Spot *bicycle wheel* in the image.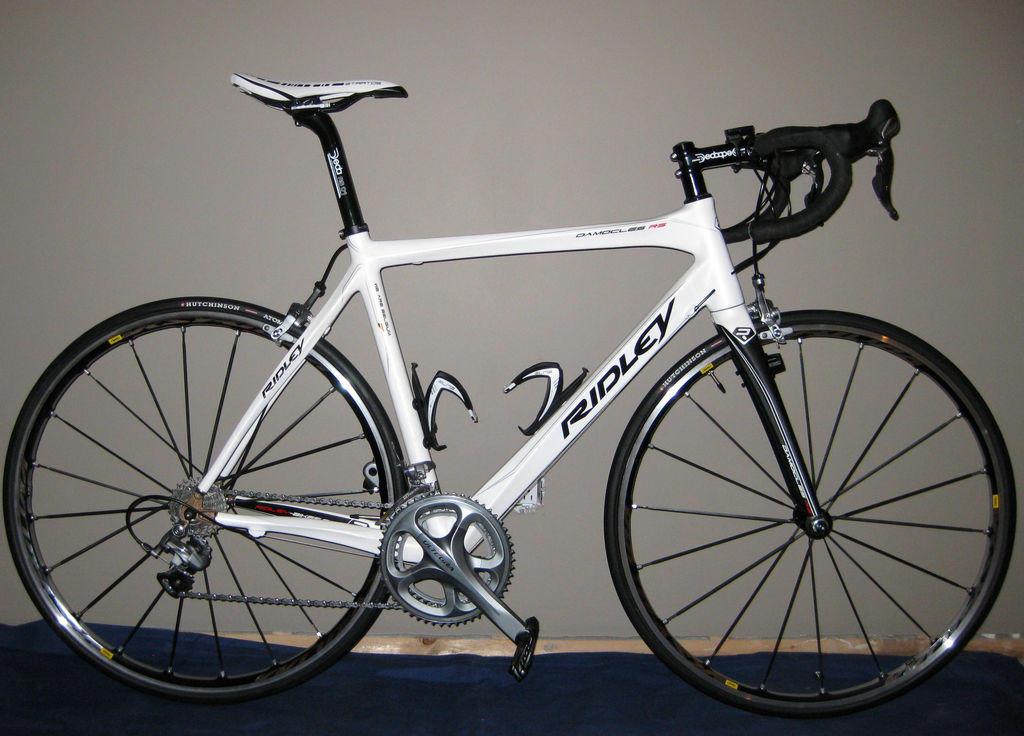
*bicycle wheel* found at [604,307,1016,720].
